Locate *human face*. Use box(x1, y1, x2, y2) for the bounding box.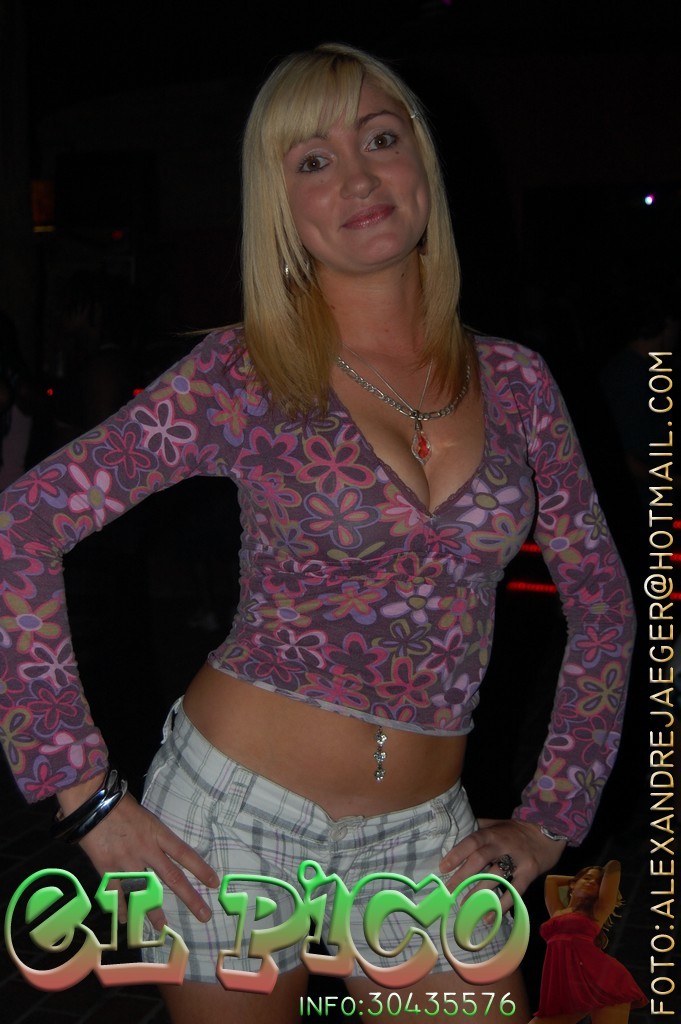
box(278, 79, 434, 276).
